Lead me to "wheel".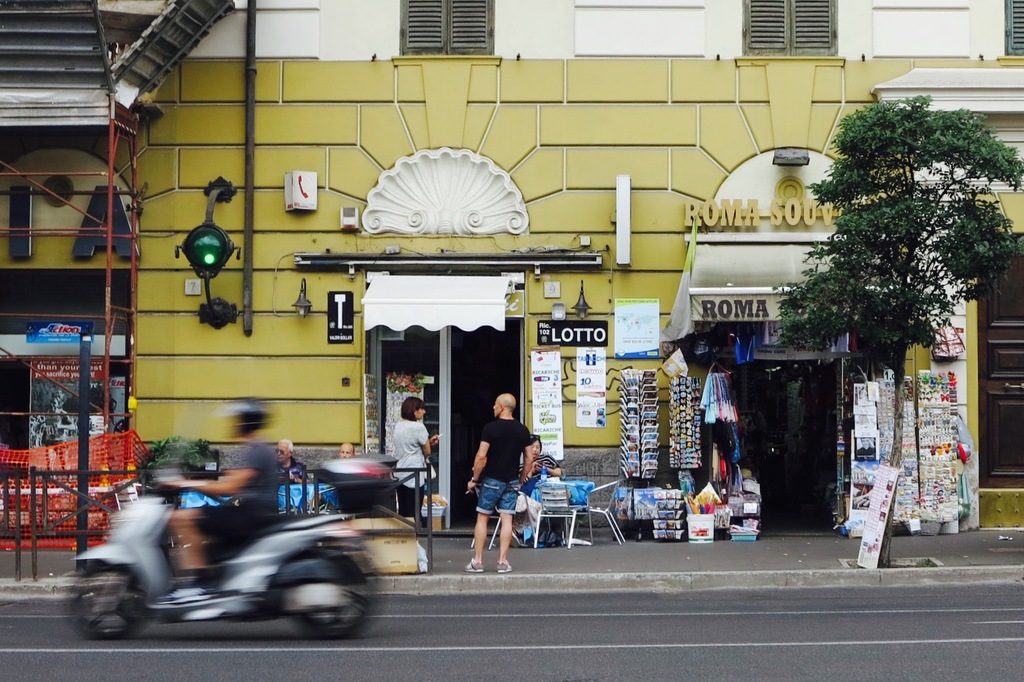
Lead to select_region(271, 573, 353, 638).
